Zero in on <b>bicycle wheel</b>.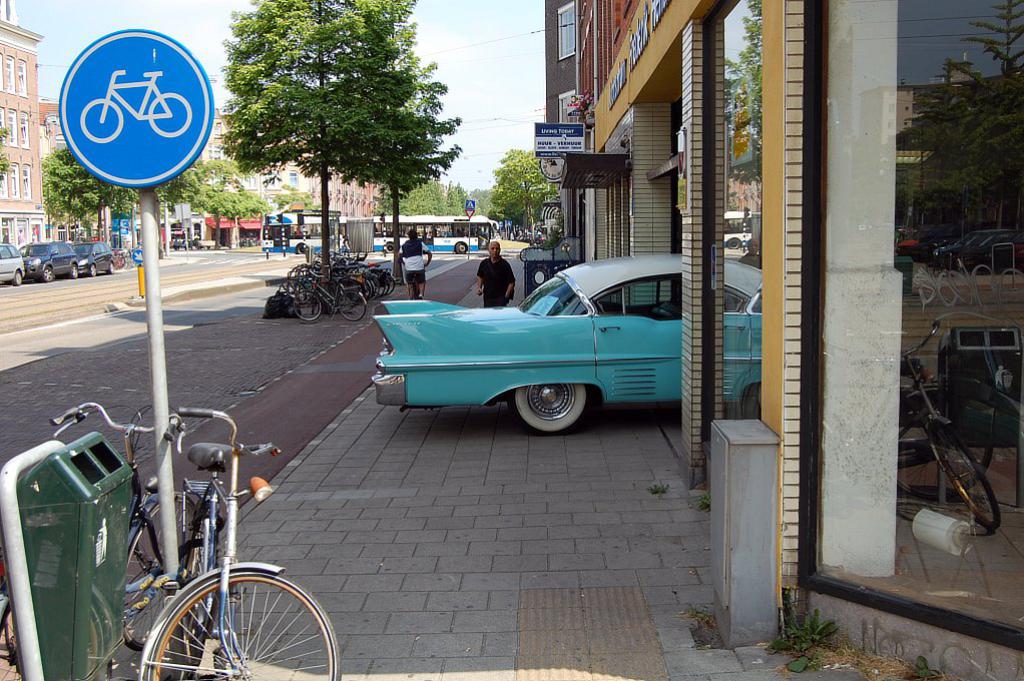
Zeroed in: (x1=145, y1=568, x2=341, y2=680).
